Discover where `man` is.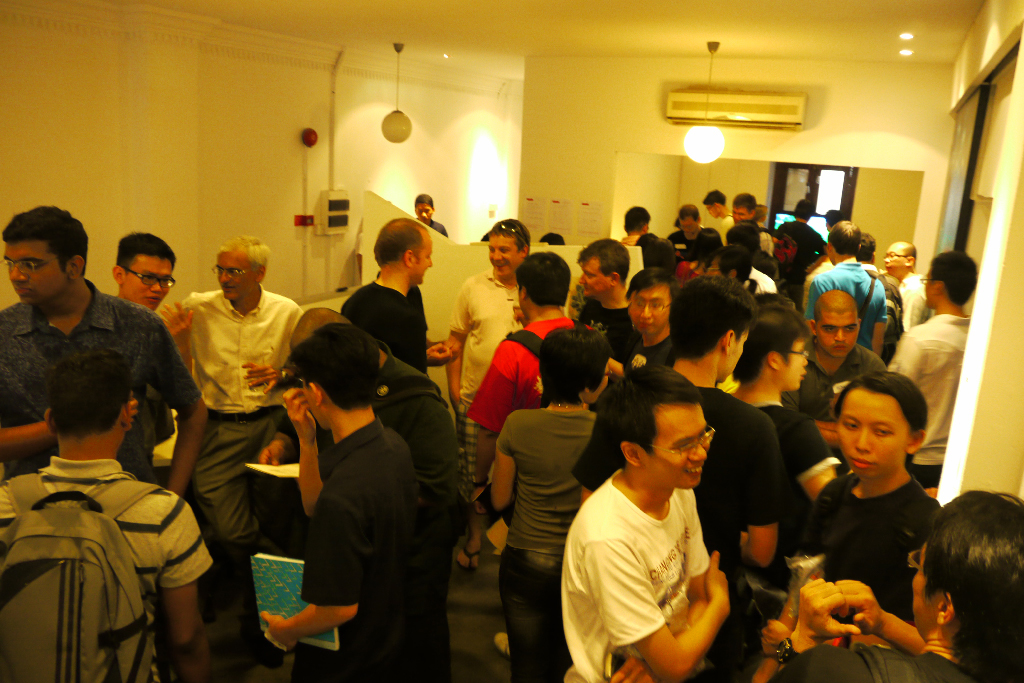
Discovered at bbox=(0, 335, 232, 682).
